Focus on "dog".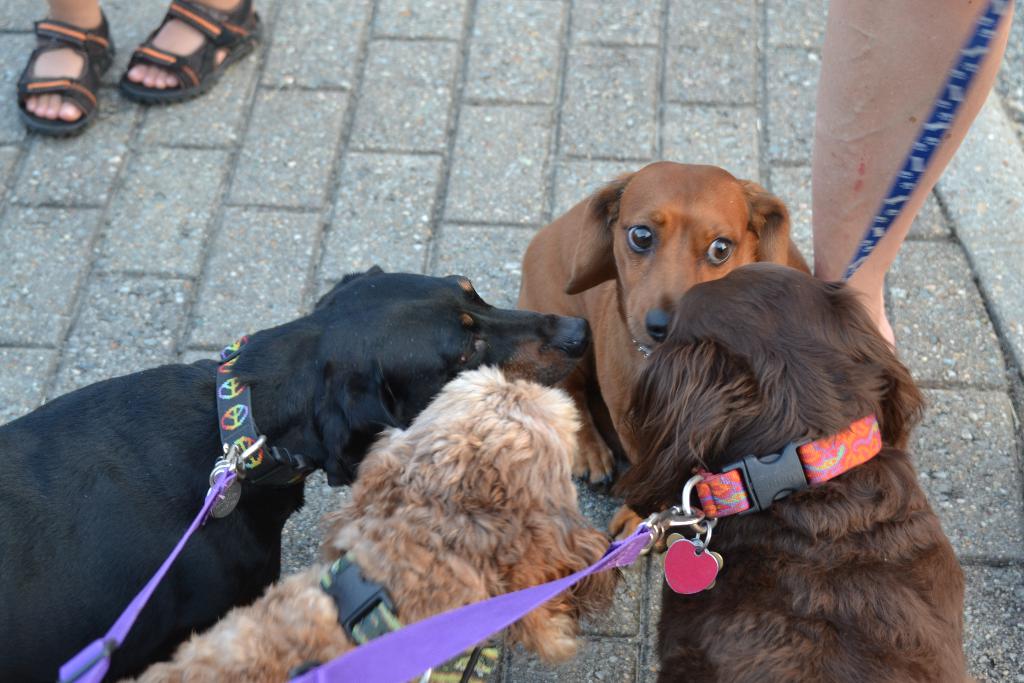
Focused at select_region(120, 363, 628, 682).
